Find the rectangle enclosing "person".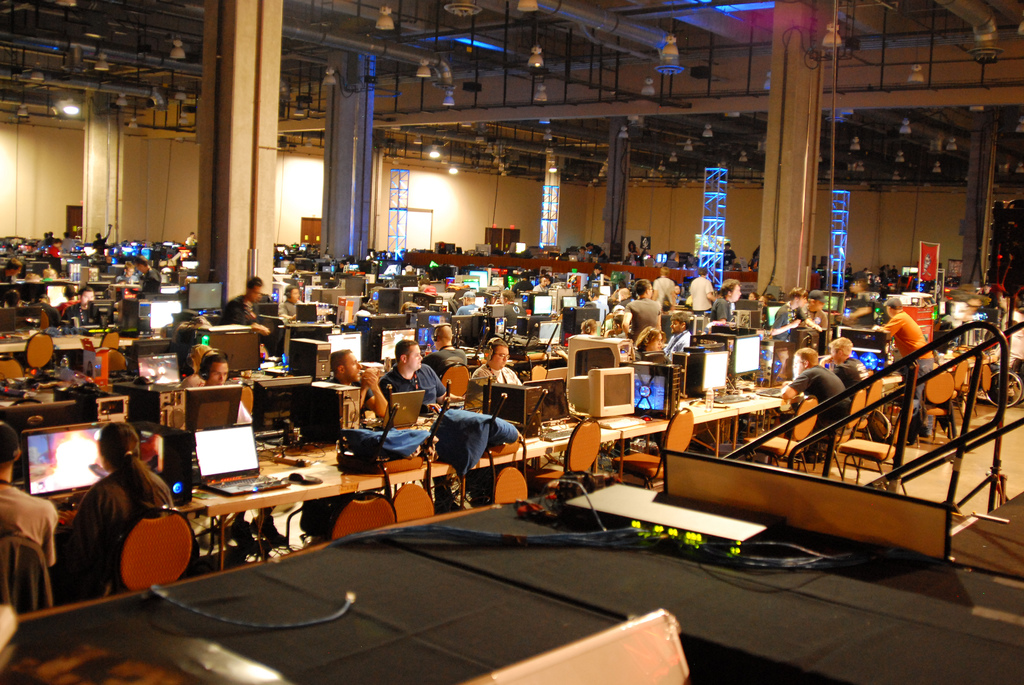
rect(88, 221, 118, 257).
